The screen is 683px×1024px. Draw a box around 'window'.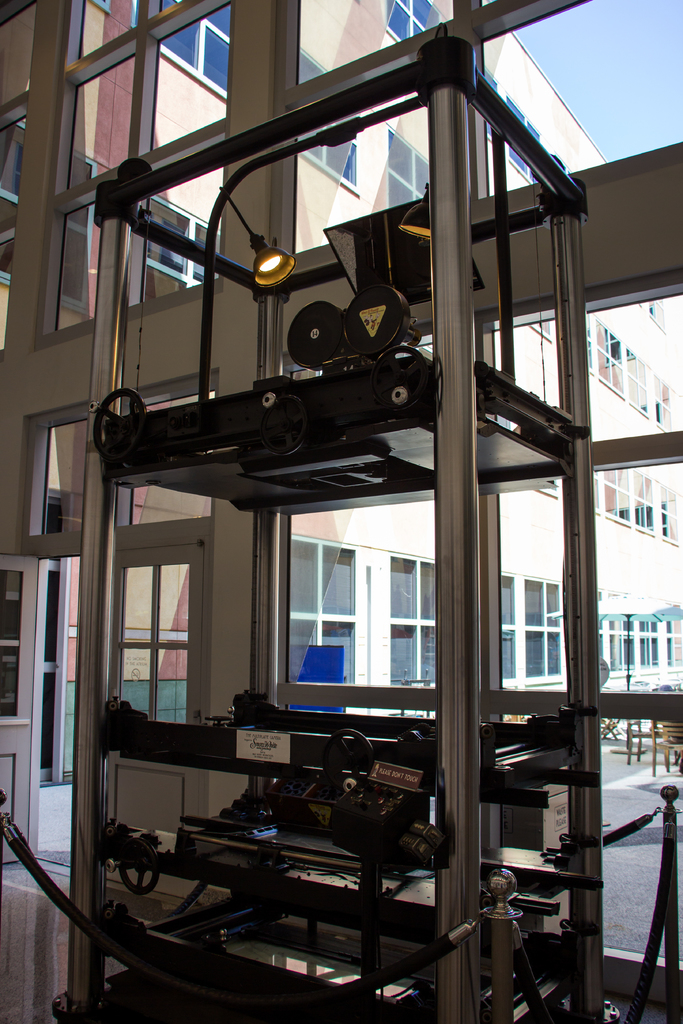
589,312,673,433.
